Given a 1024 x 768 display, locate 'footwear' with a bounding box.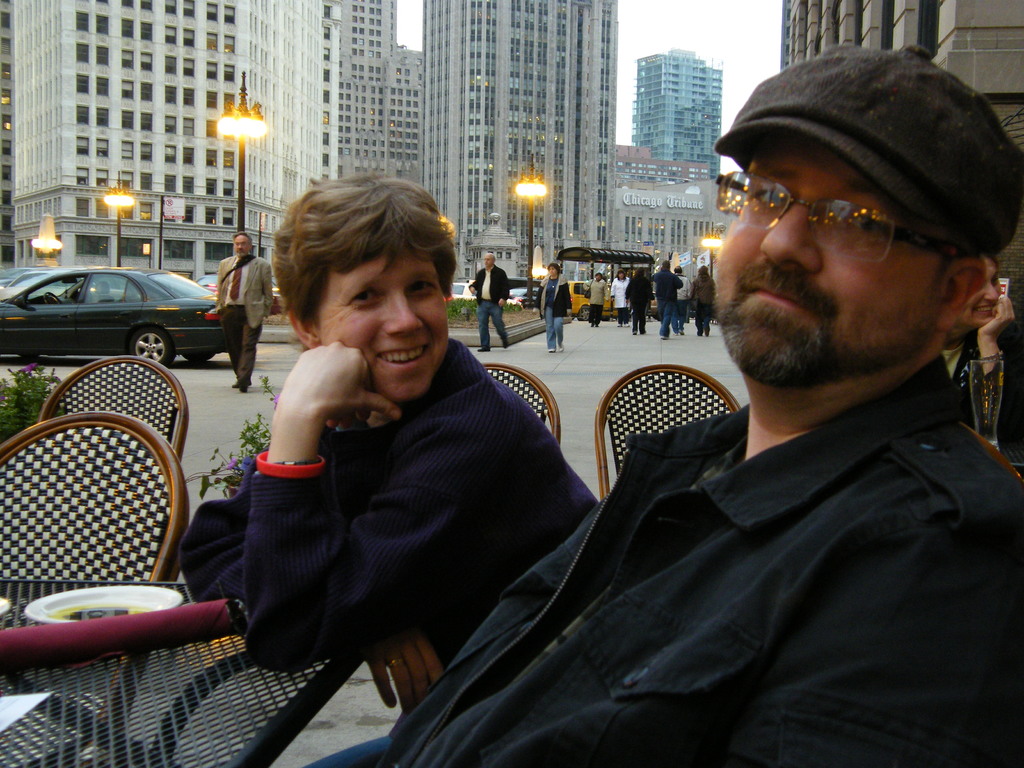
Located: bbox(589, 323, 599, 329).
